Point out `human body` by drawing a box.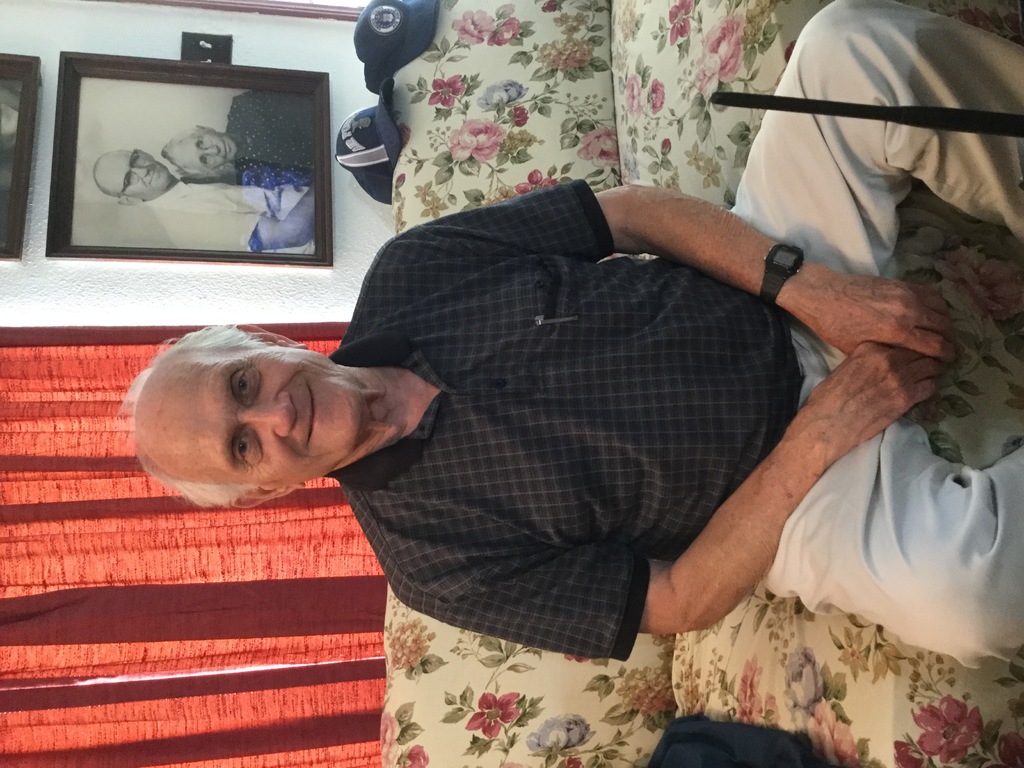
detection(145, 177, 317, 260).
